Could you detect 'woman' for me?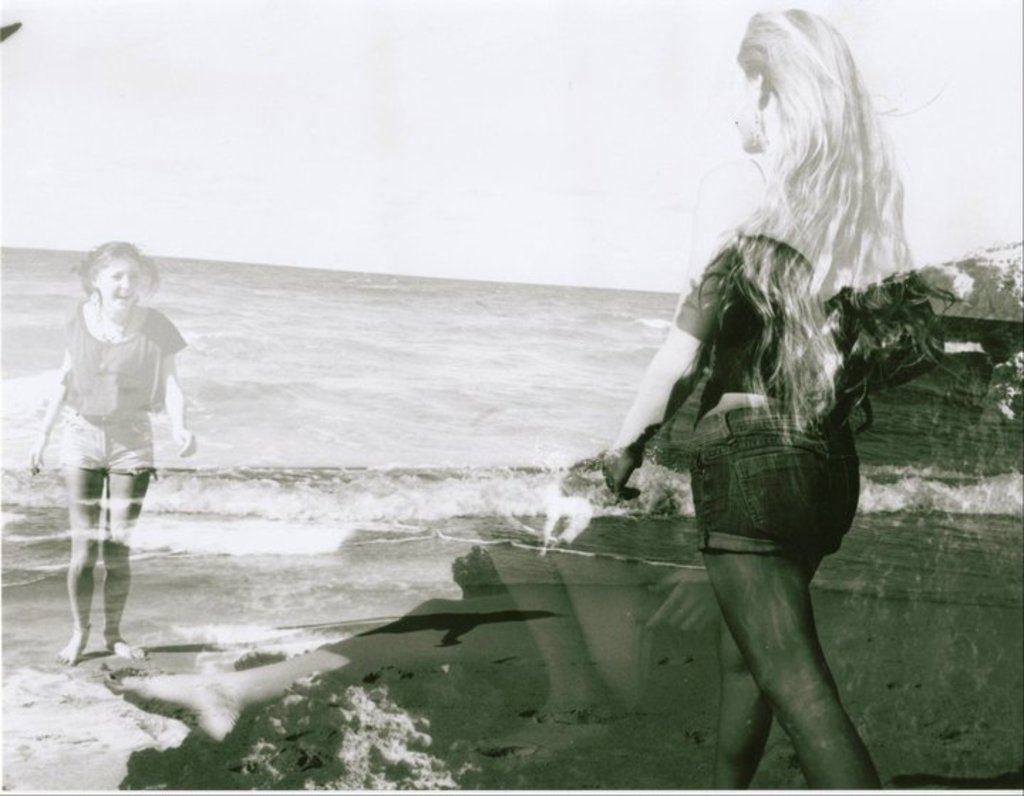
Detection result: x1=565 y1=0 x2=949 y2=785.
